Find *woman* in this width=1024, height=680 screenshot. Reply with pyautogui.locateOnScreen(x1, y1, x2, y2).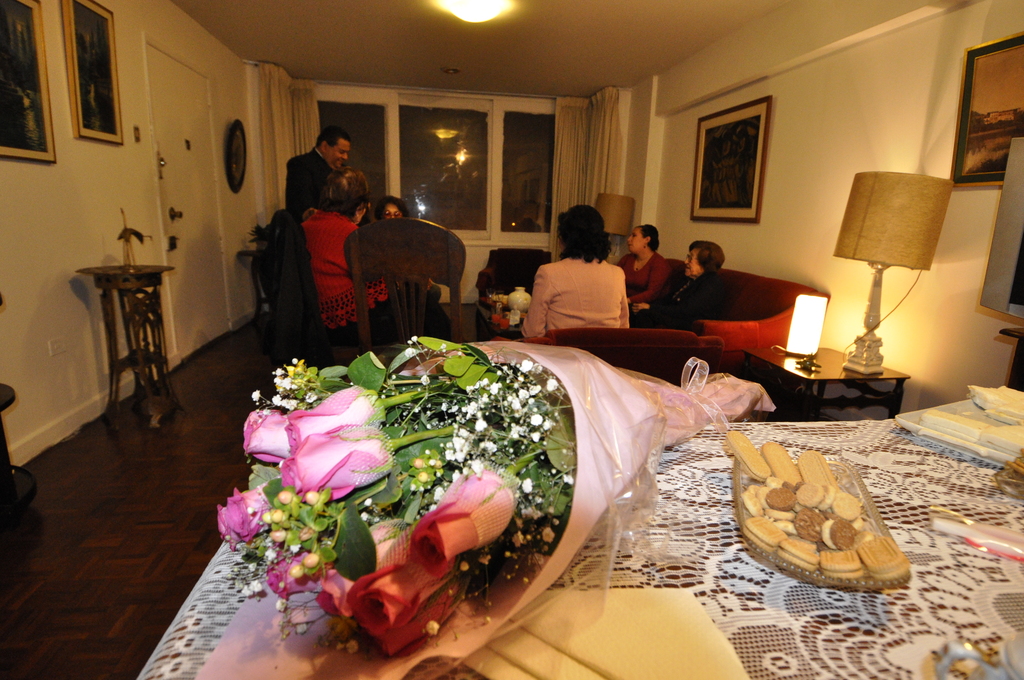
pyautogui.locateOnScreen(300, 170, 400, 338).
